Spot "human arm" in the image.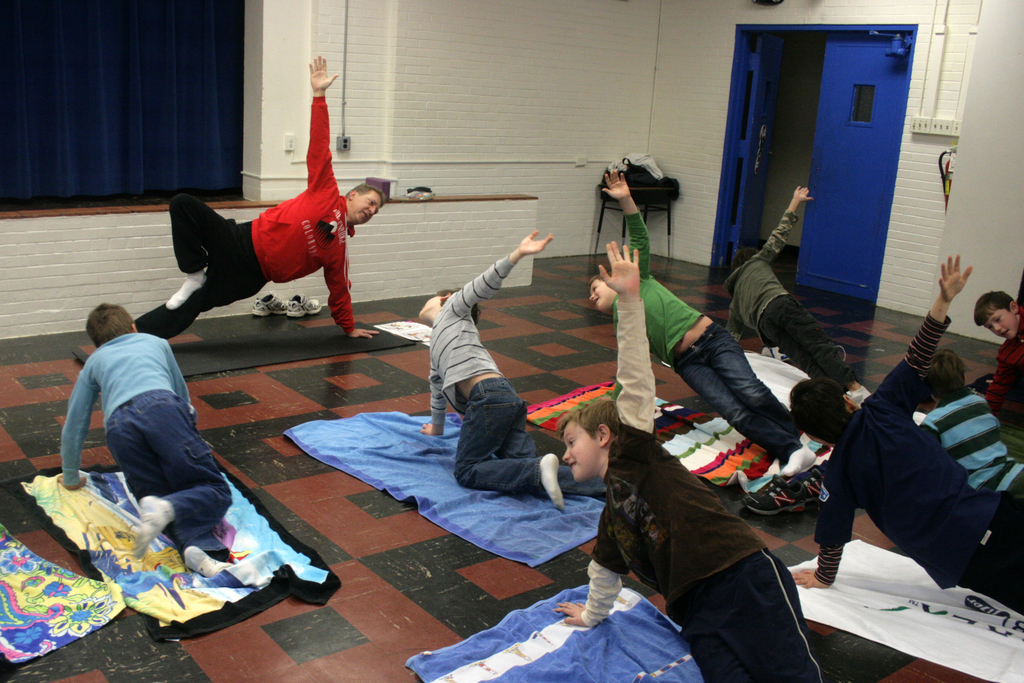
"human arm" found at region(168, 345, 200, 436).
